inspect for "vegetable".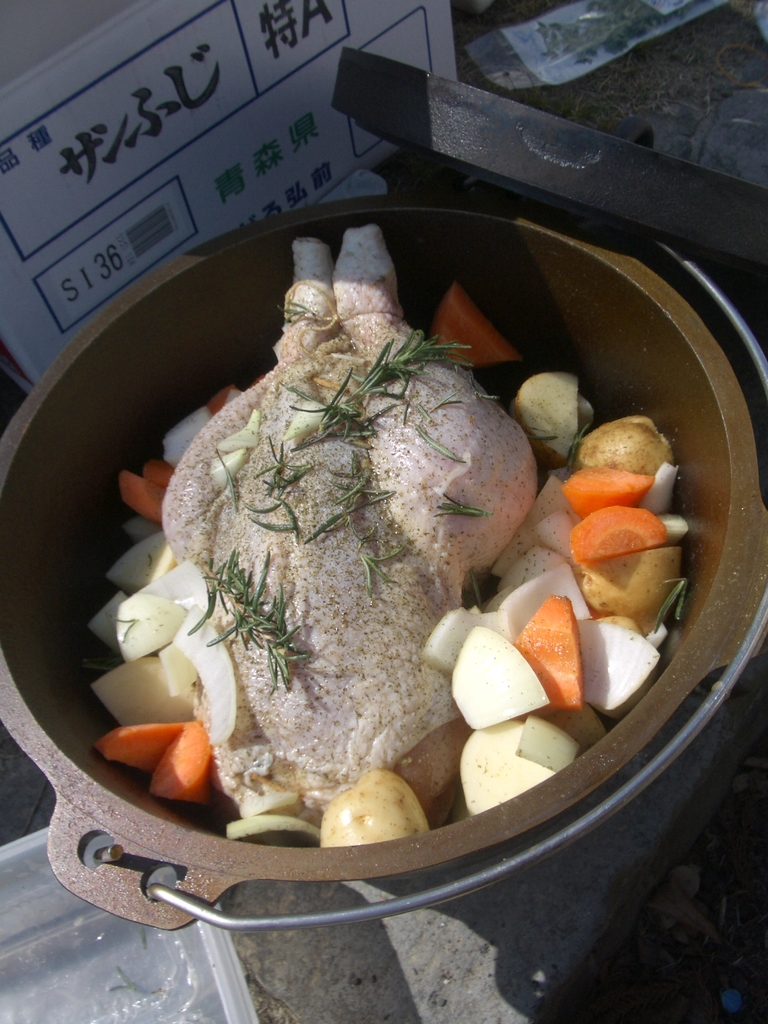
Inspection: select_region(317, 769, 435, 858).
